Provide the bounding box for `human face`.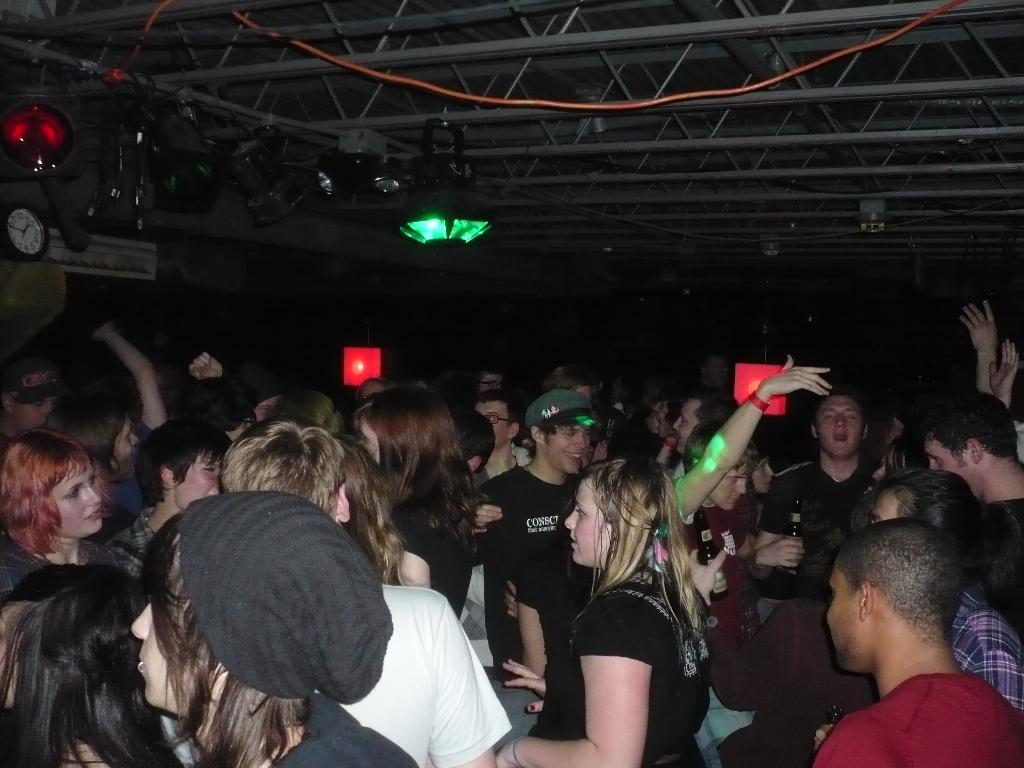
region(546, 424, 591, 474).
